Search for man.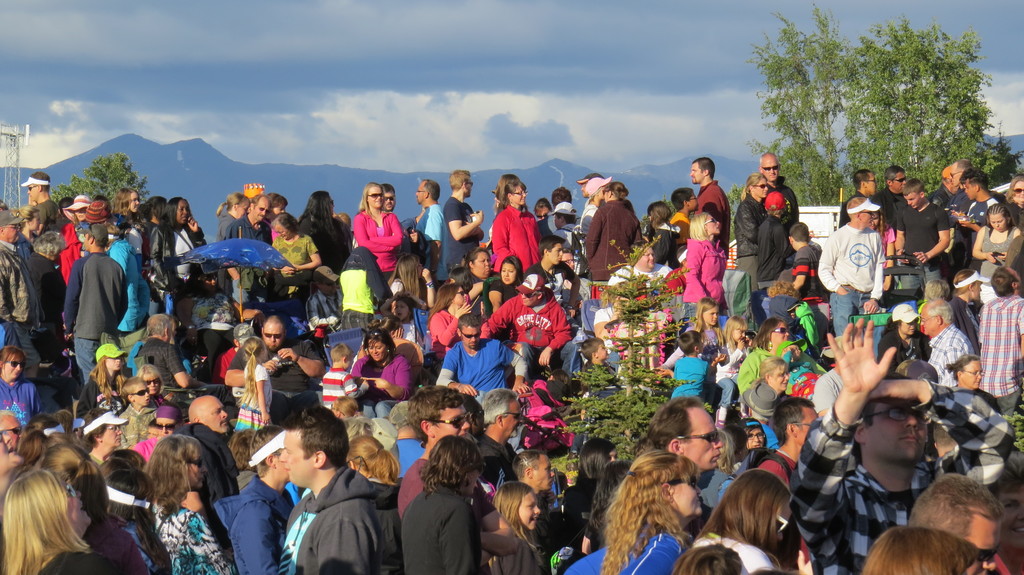
Found at 967,166,1004,225.
